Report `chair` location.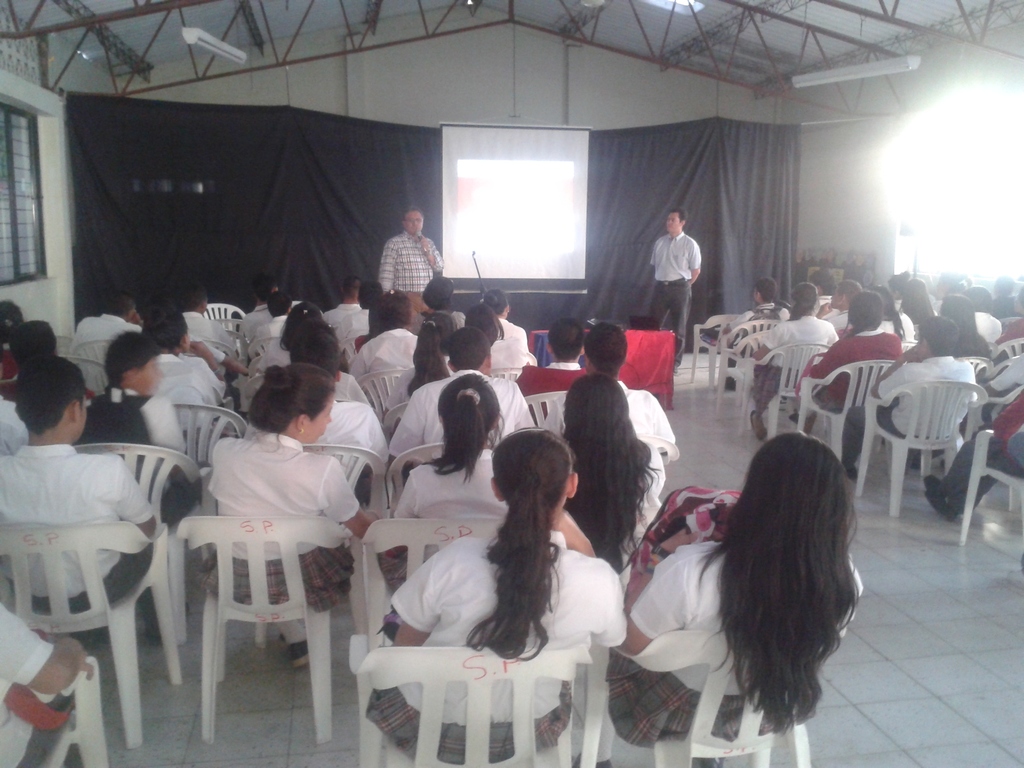
Report: 704:321:785:413.
